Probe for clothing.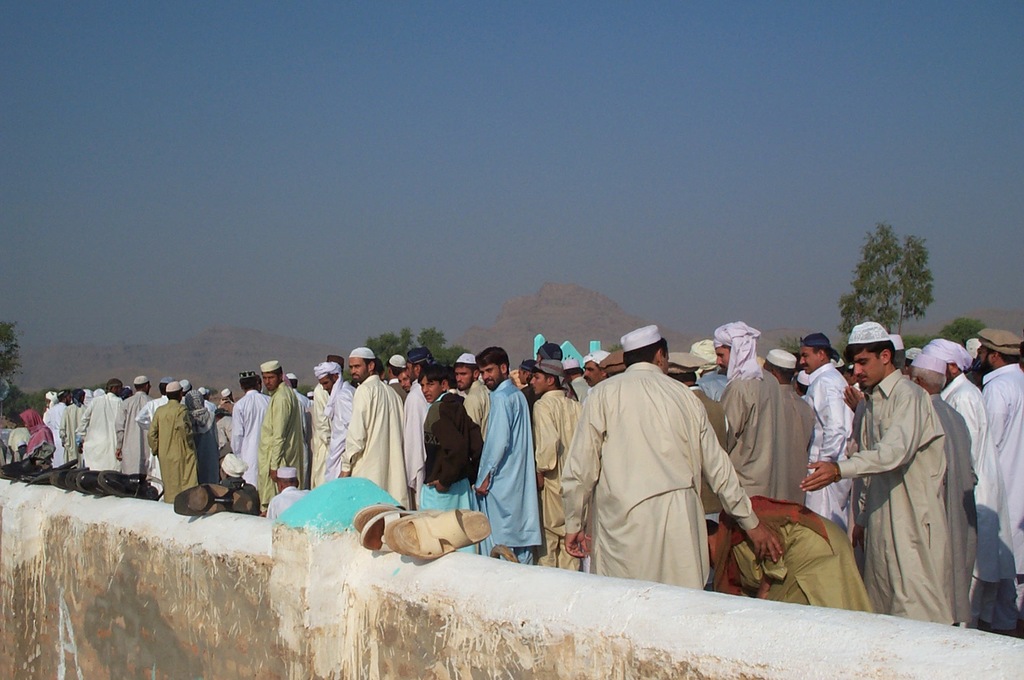
Probe result: rect(719, 360, 787, 501).
